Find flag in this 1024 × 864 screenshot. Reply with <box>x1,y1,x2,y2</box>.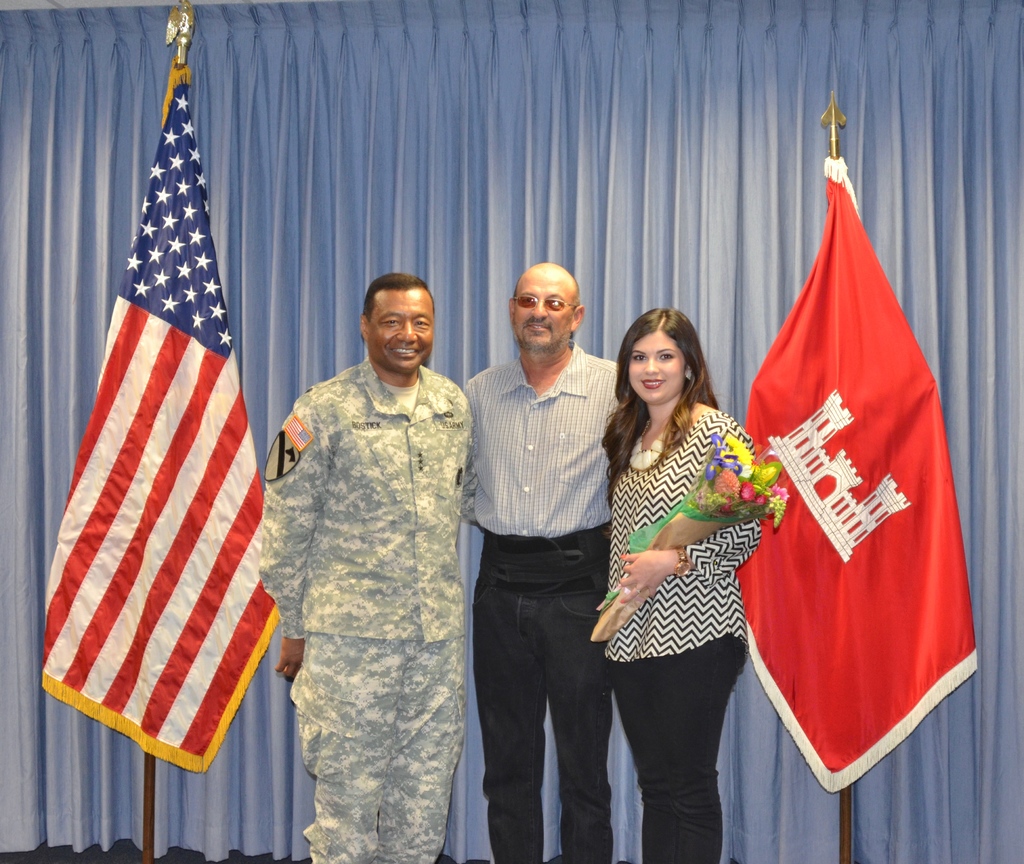
<box>38,61,276,773</box>.
